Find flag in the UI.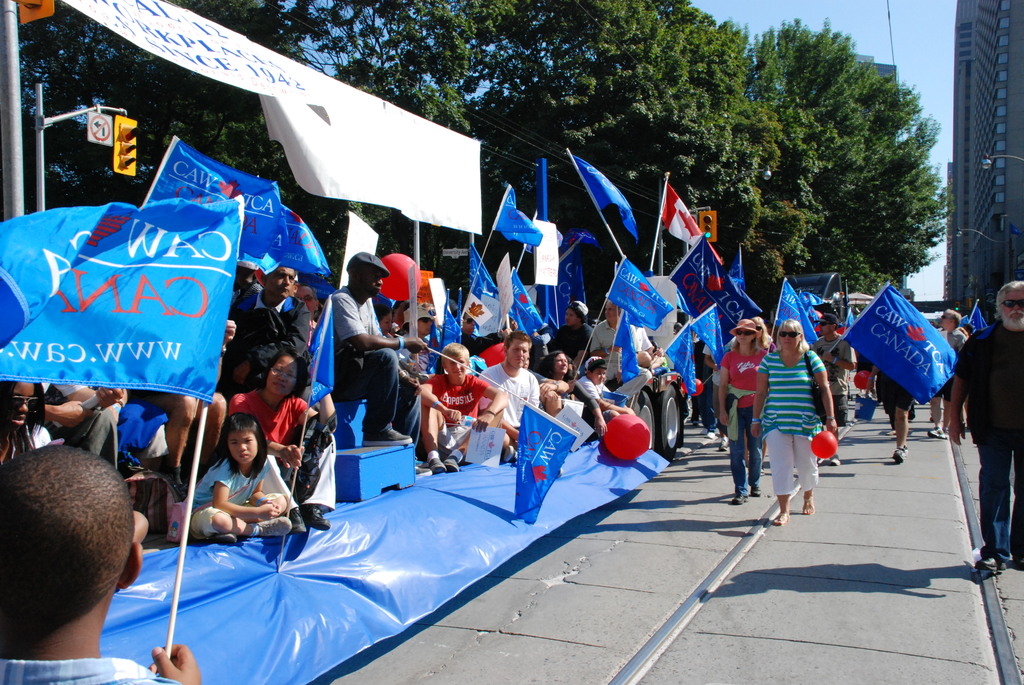
UI element at pyautogui.locateOnScreen(542, 230, 602, 332).
